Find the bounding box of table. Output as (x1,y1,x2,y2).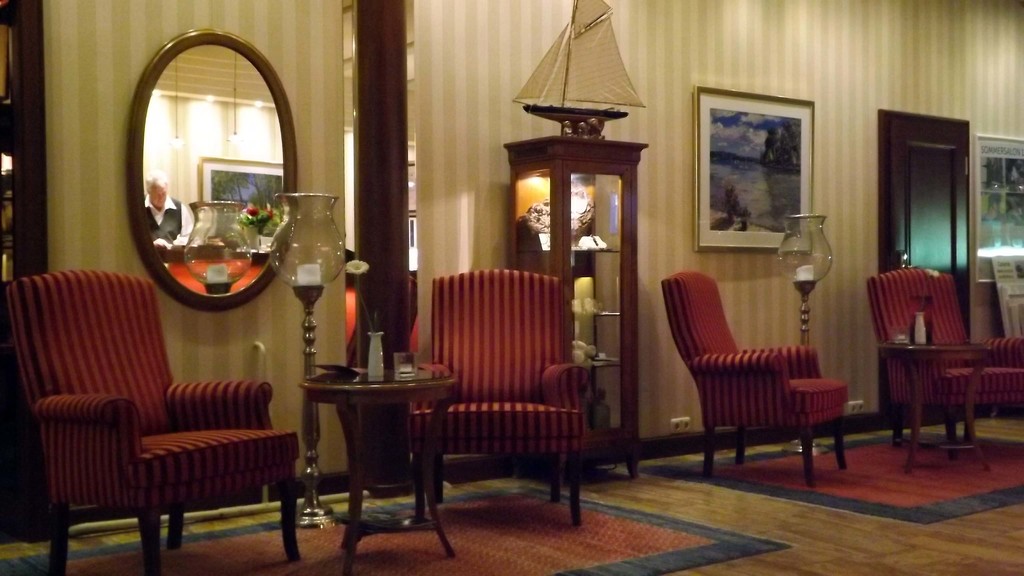
(283,352,450,540).
